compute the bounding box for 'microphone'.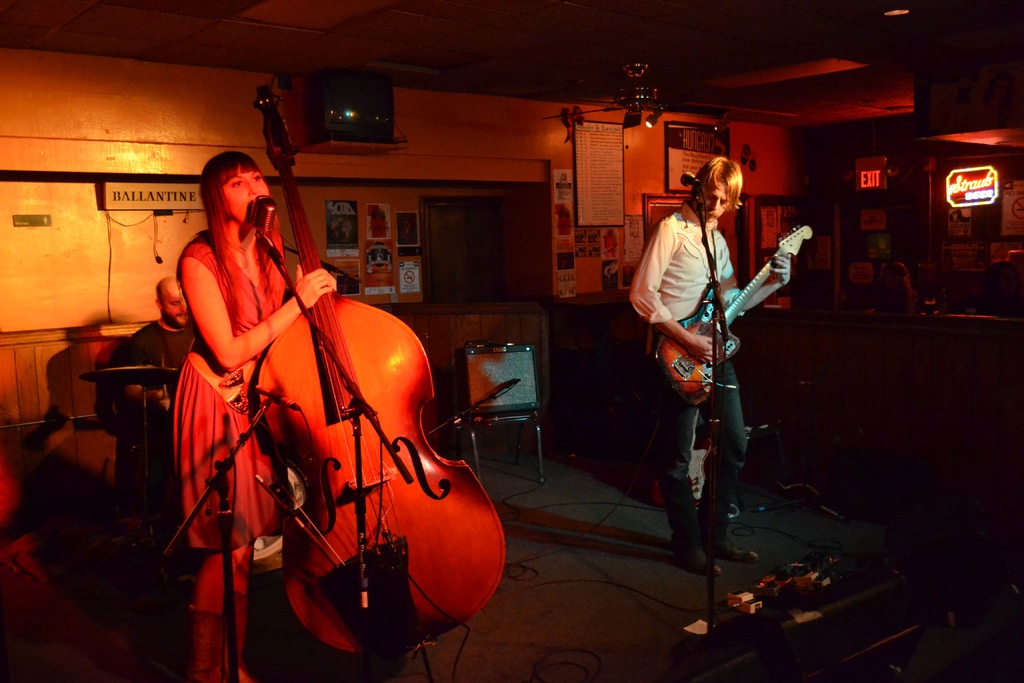
[left=246, top=194, right=278, bottom=233].
